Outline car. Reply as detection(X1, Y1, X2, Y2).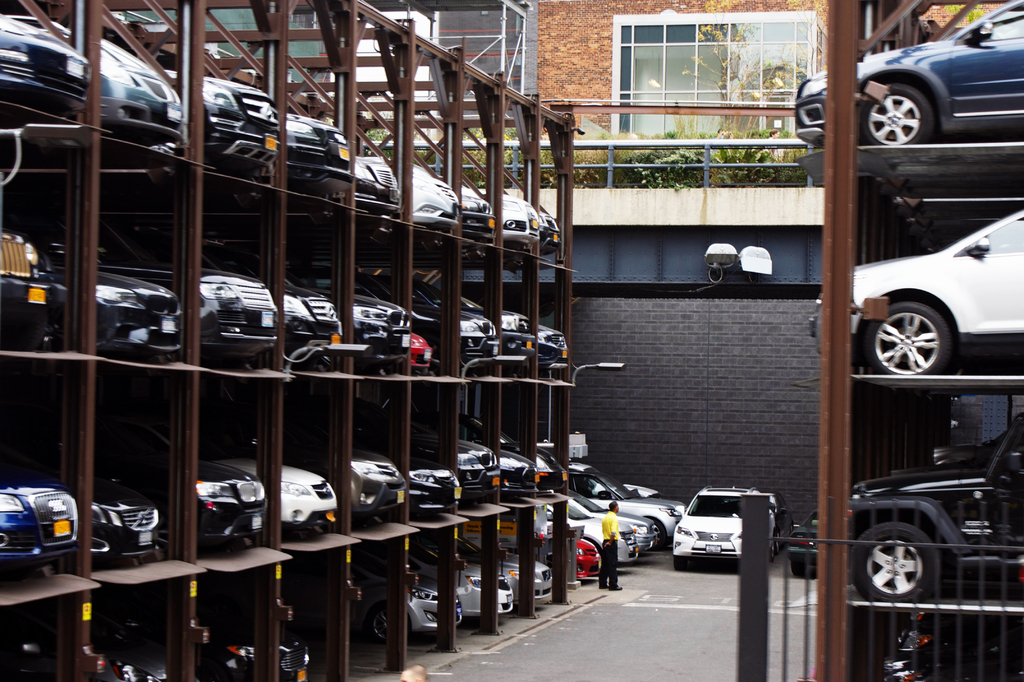
detection(495, 438, 543, 508).
